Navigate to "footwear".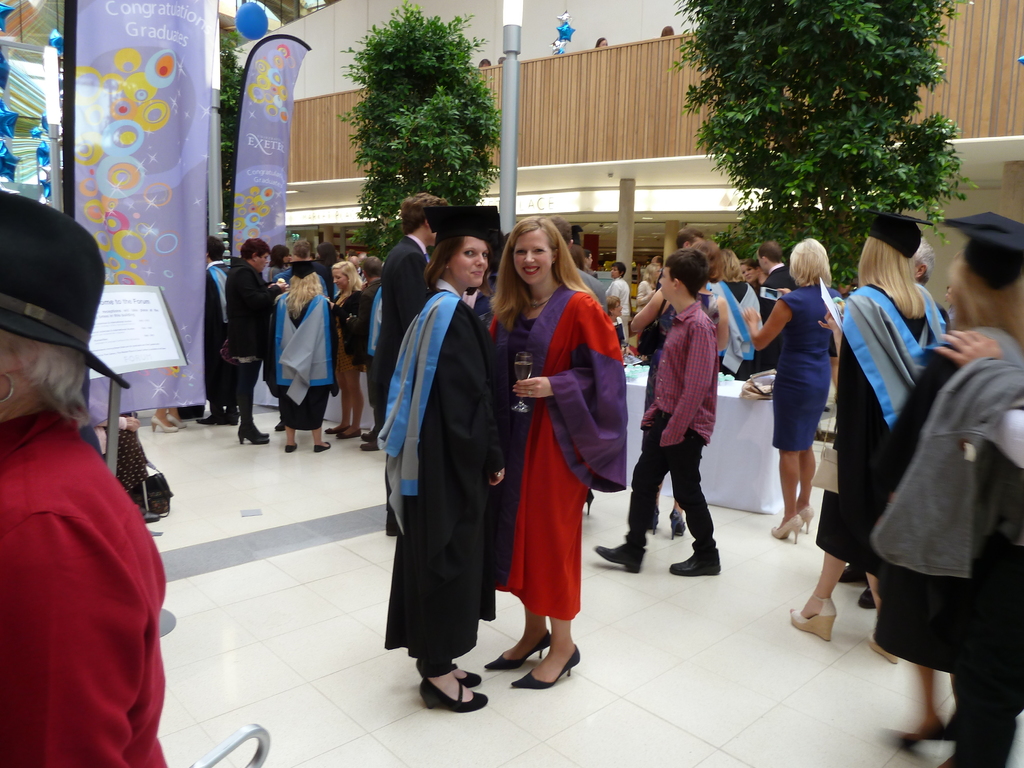
Navigation target: 644:500:657:534.
